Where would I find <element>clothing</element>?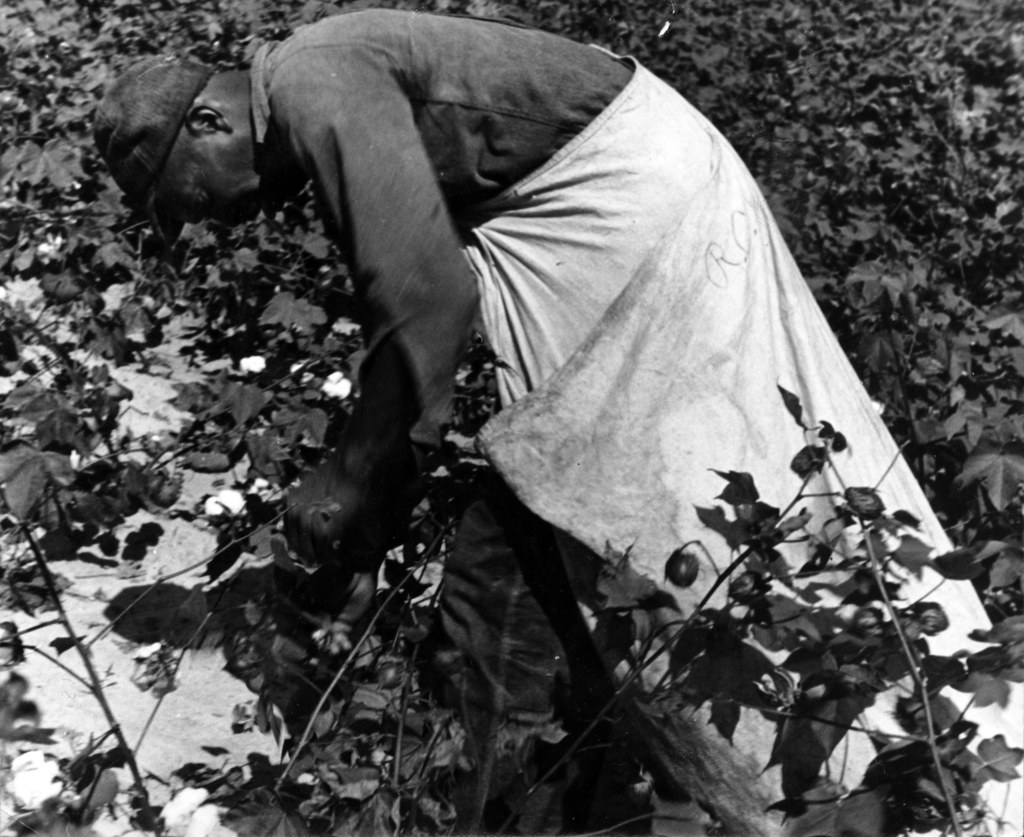
At 108, 0, 951, 703.
